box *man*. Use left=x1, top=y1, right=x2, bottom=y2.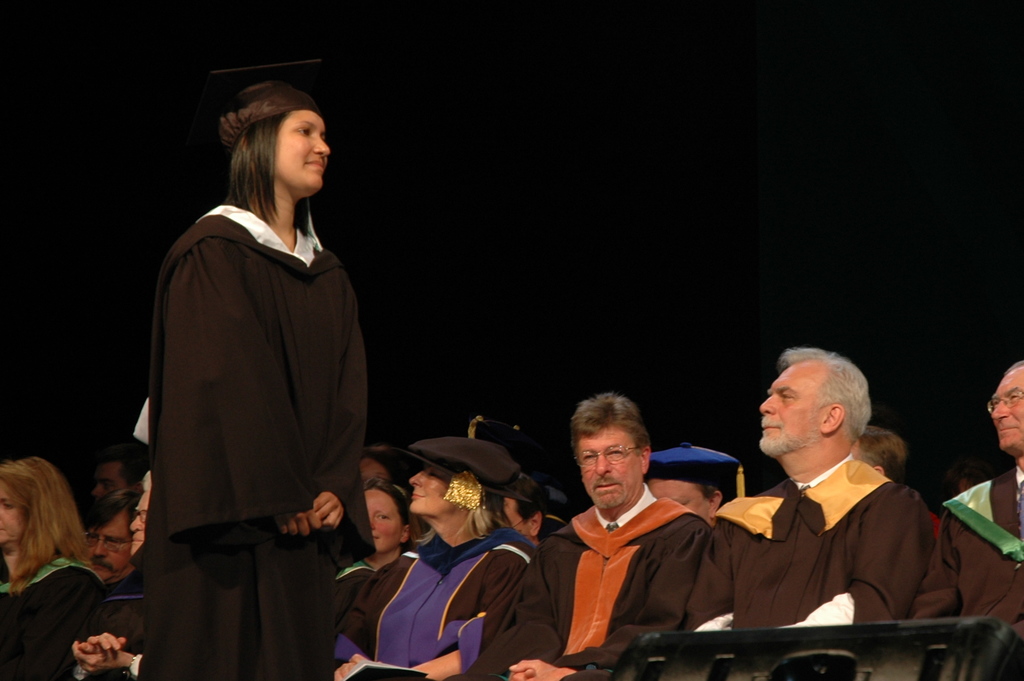
left=644, top=445, right=742, bottom=525.
